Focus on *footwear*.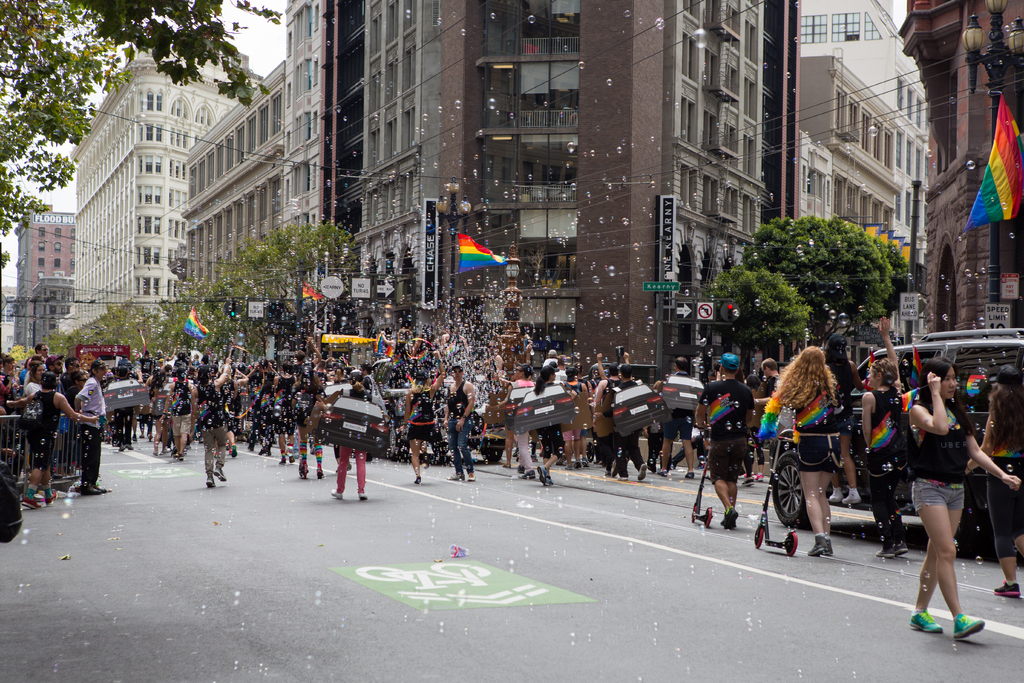
Focused at region(724, 506, 735, 529).
